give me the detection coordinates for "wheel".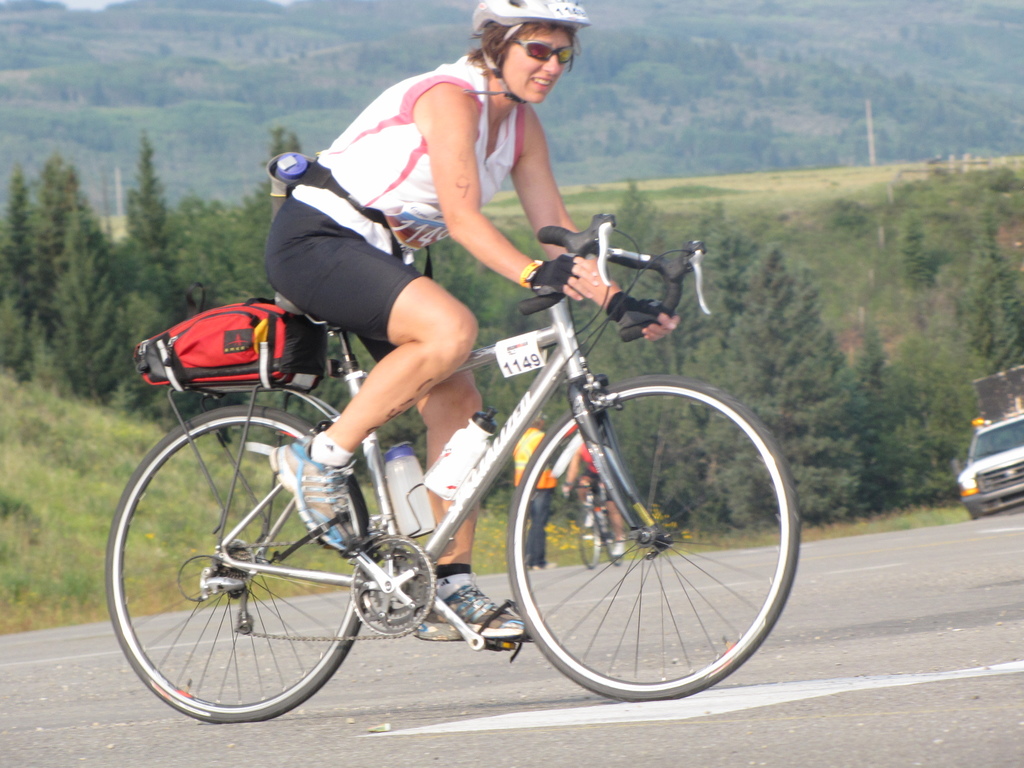
[579, 511, 600, 567].
